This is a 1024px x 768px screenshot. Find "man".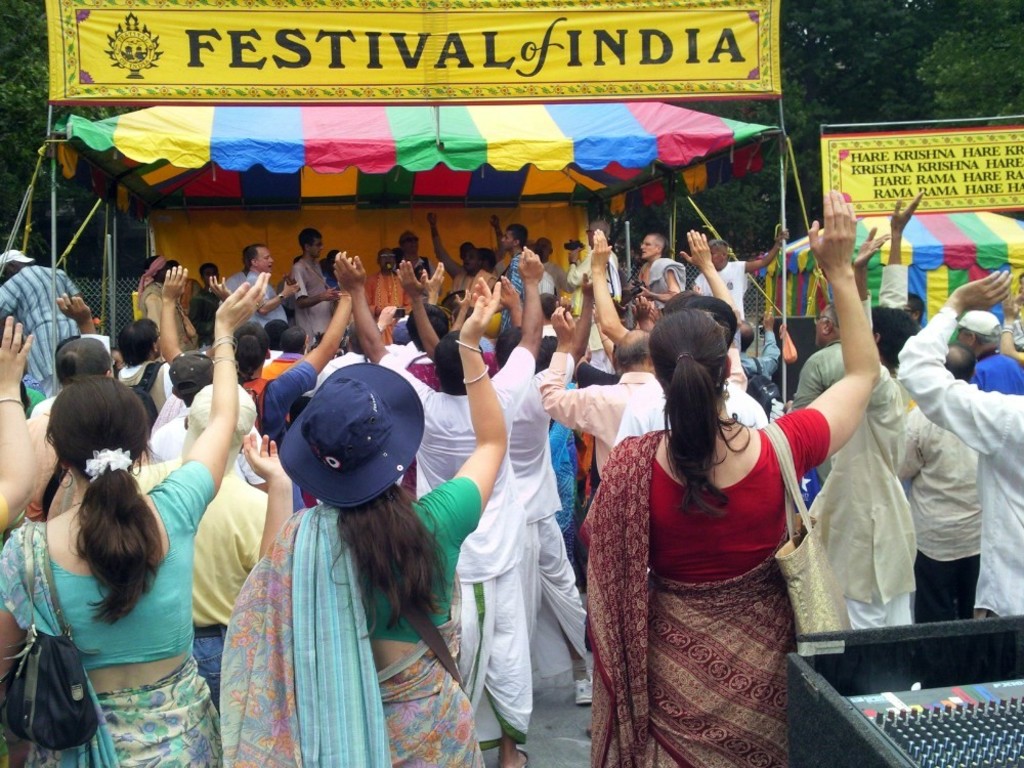
Bounding box: 633, 228, 685, 316.
